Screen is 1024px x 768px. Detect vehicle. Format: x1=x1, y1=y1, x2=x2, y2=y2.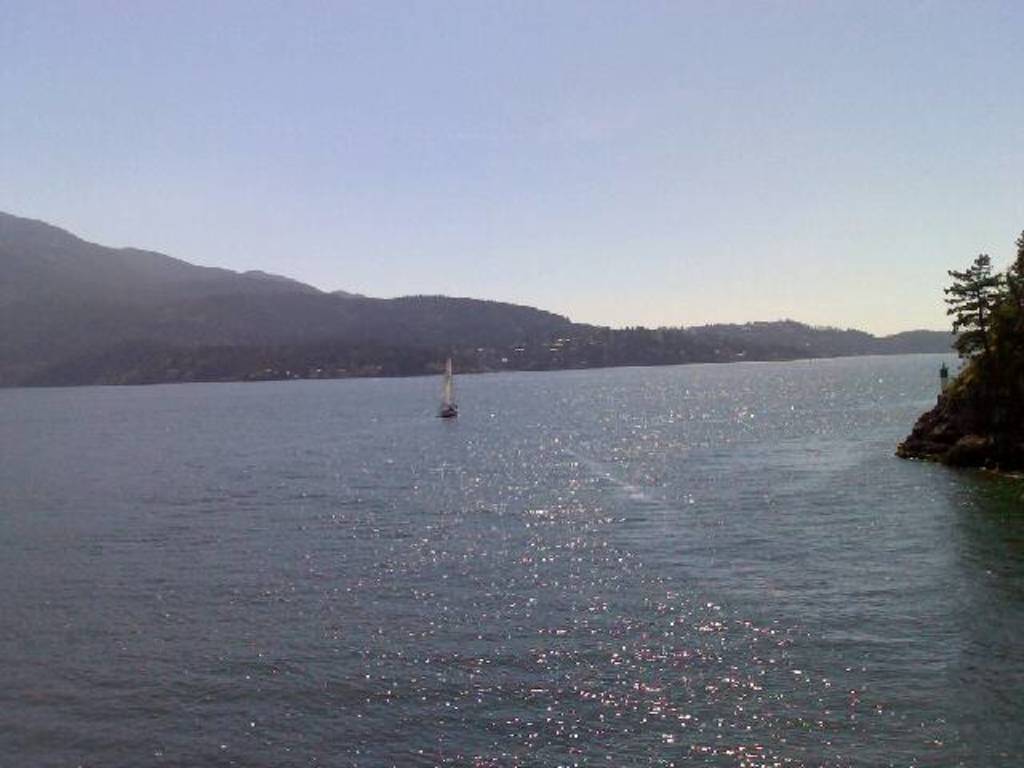
x1=437, y1=355, x2=464, y2=418.
